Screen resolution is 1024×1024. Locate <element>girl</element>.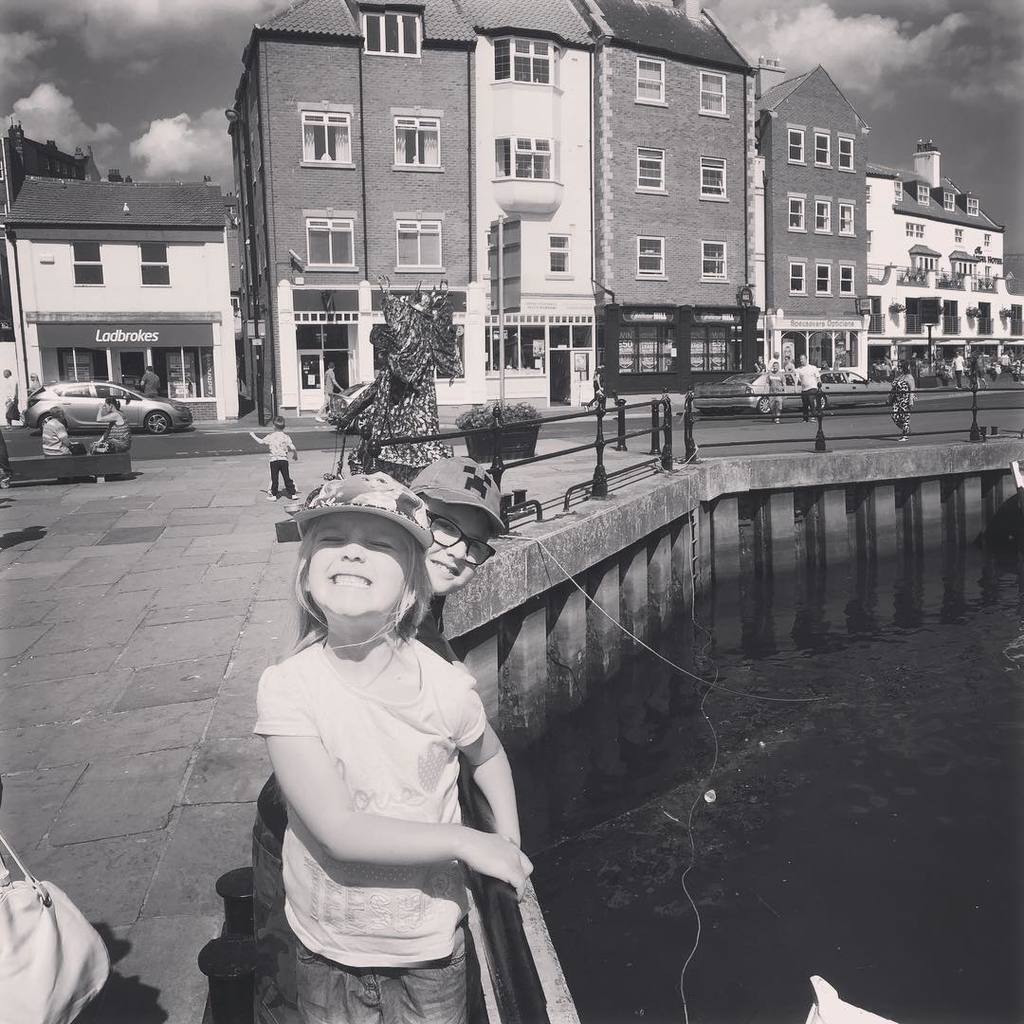
254,482,530,1023.
